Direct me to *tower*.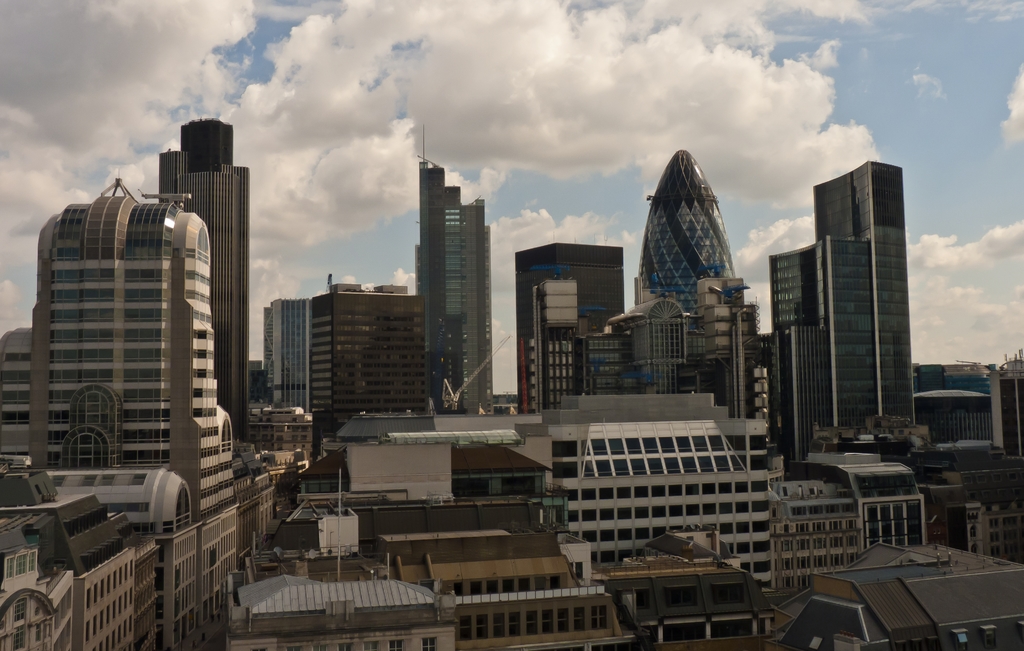
Direction: bbox(815, 161, 915, 422).
